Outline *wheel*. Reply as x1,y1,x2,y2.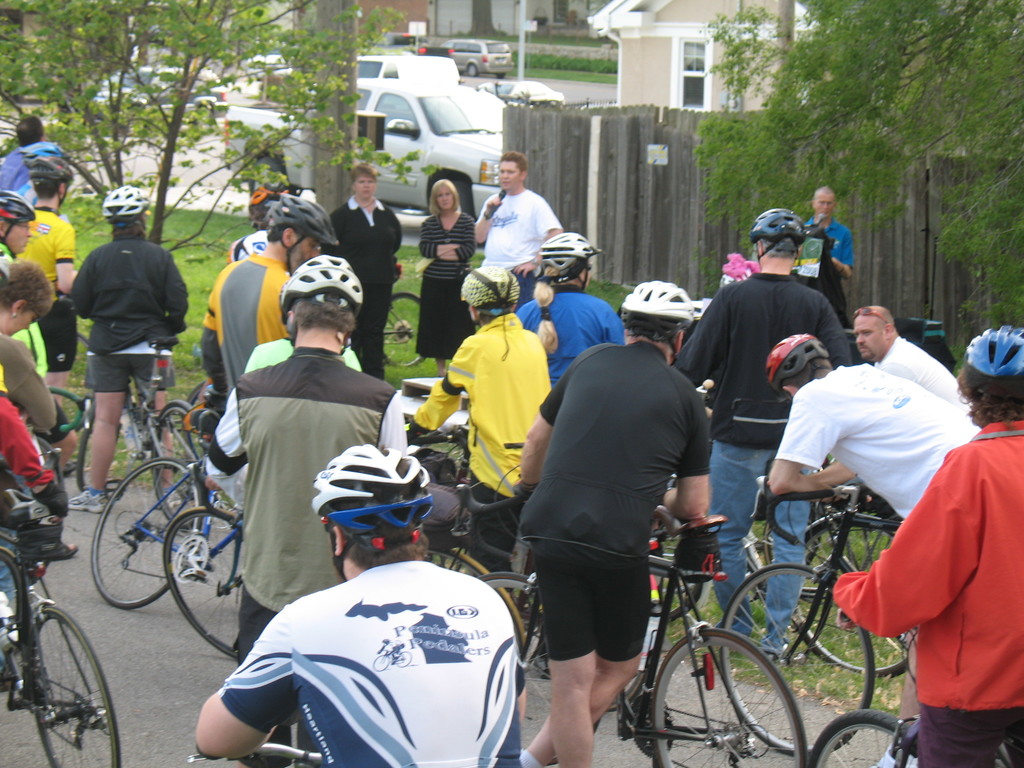
720,563,877,759.
